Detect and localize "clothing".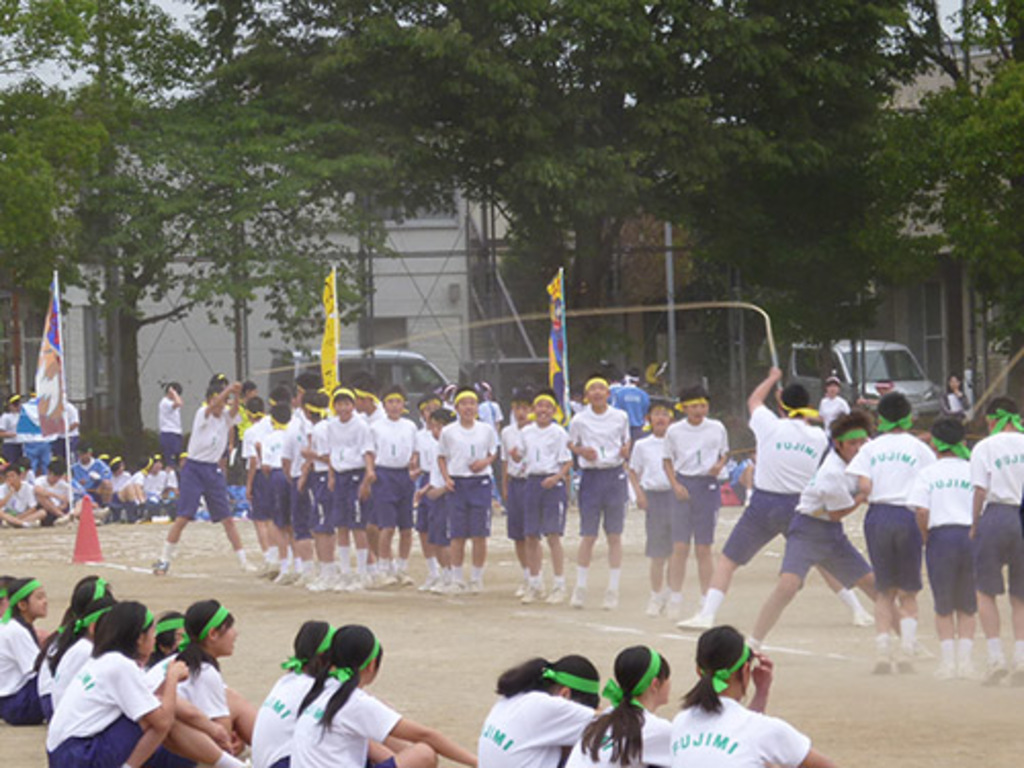
Localized at (248, 426, 289, 516).
